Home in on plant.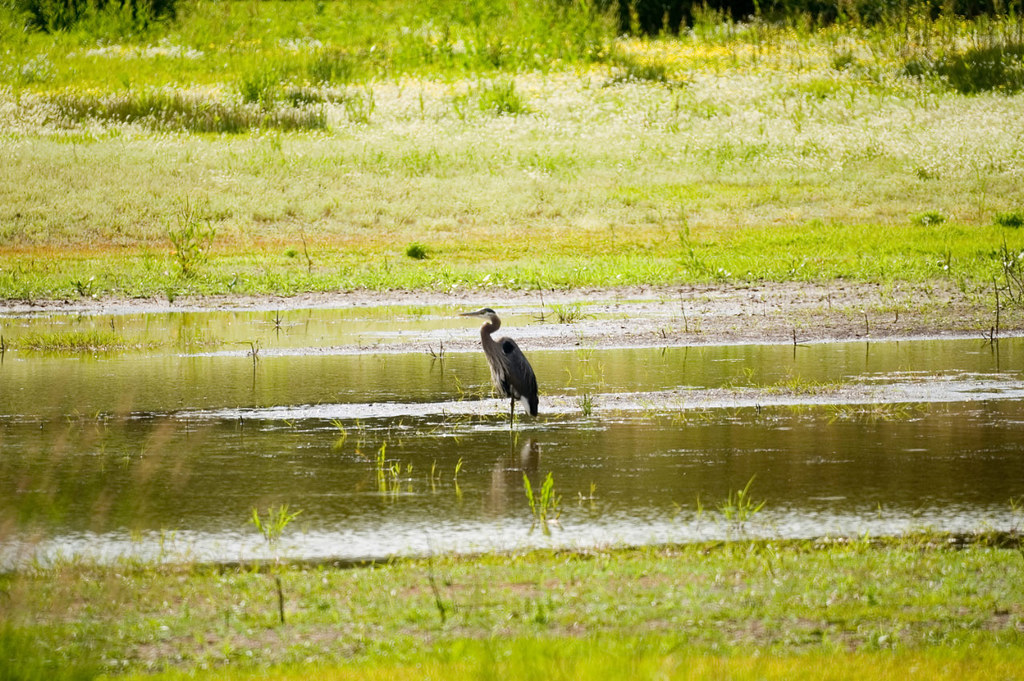
Homed in at rect(582, 391, 590, 419).
